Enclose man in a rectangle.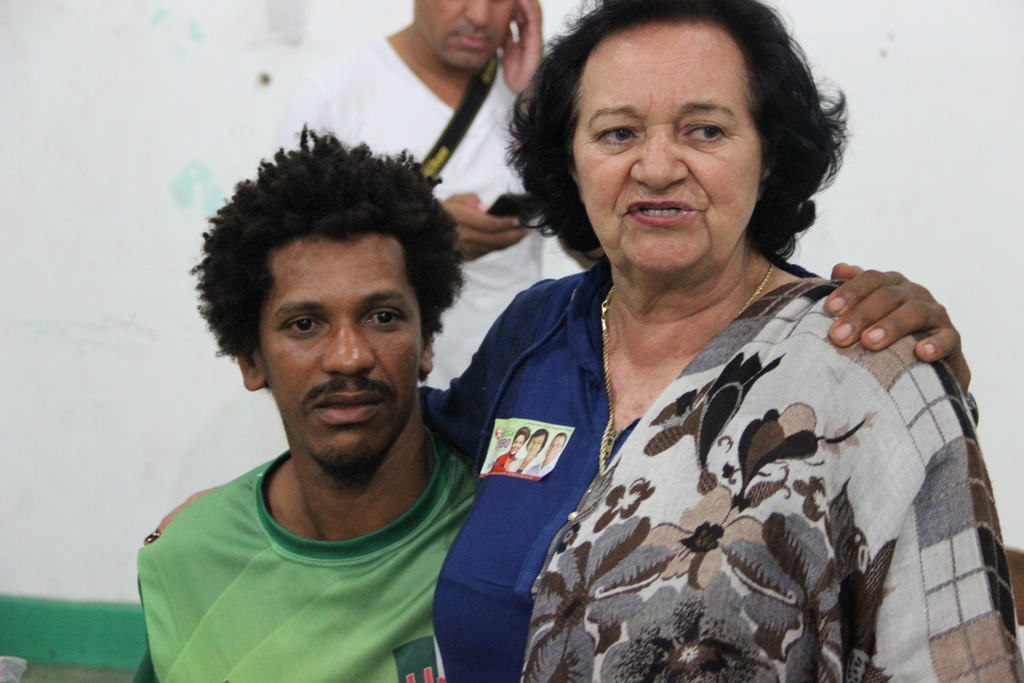
x1=527, y1=431, x2=566, y2=475.
